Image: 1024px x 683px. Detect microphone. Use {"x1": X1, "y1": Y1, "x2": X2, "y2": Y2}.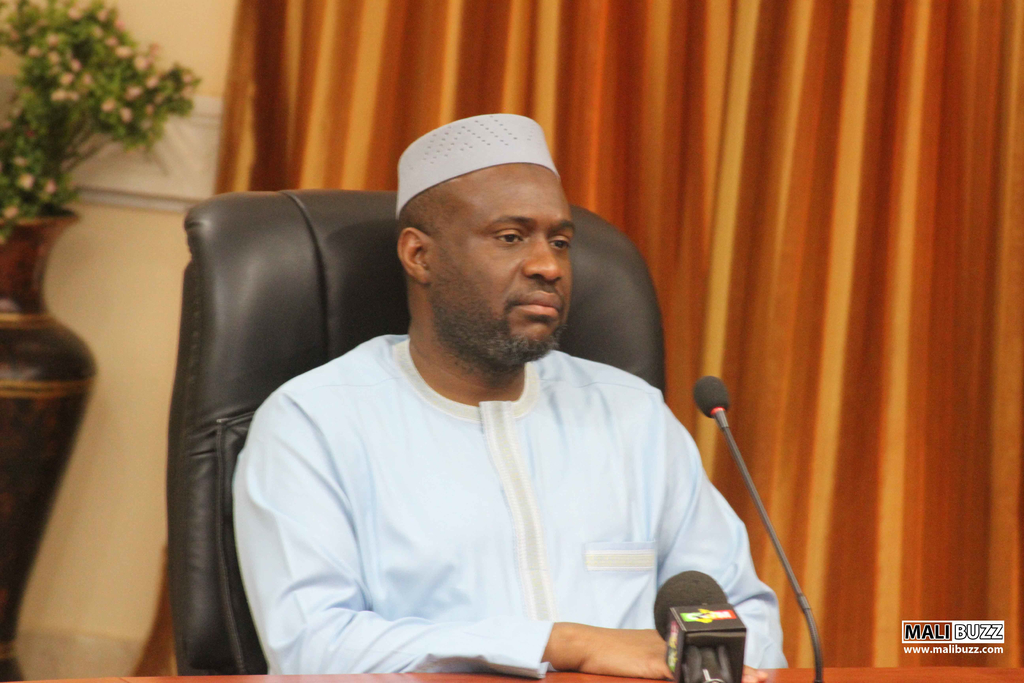
{"x1": 690, "y1": 374, "x2": 825, "y2": 679}.
